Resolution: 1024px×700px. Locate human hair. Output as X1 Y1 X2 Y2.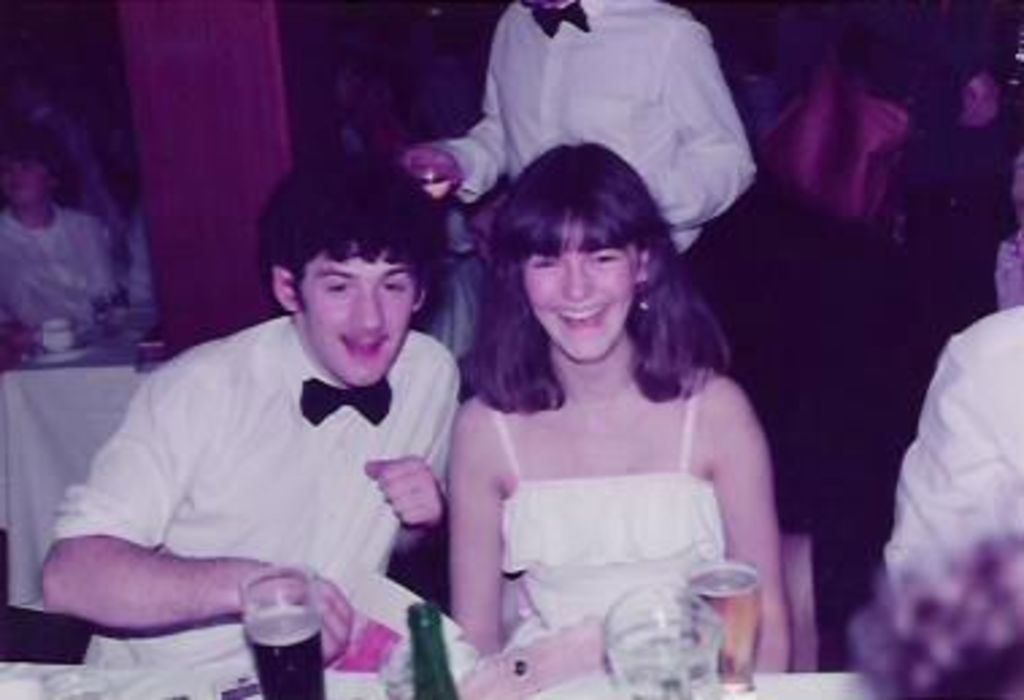
0 119 78 208.
